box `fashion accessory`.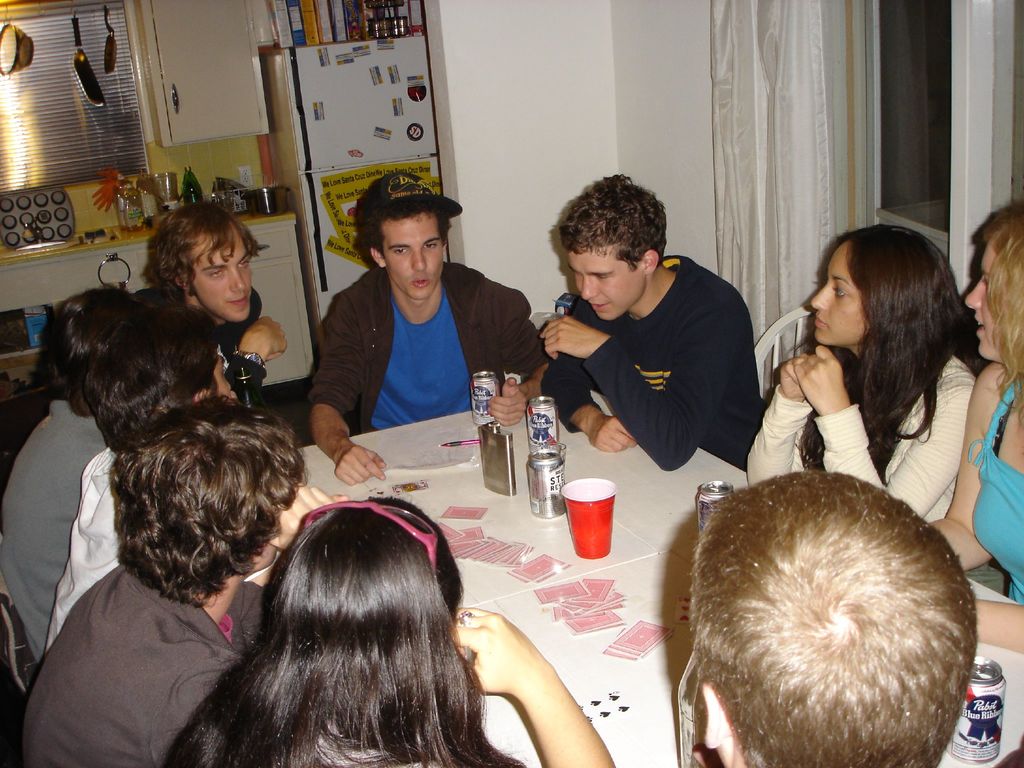
box=[362, 167, 459, 225].
